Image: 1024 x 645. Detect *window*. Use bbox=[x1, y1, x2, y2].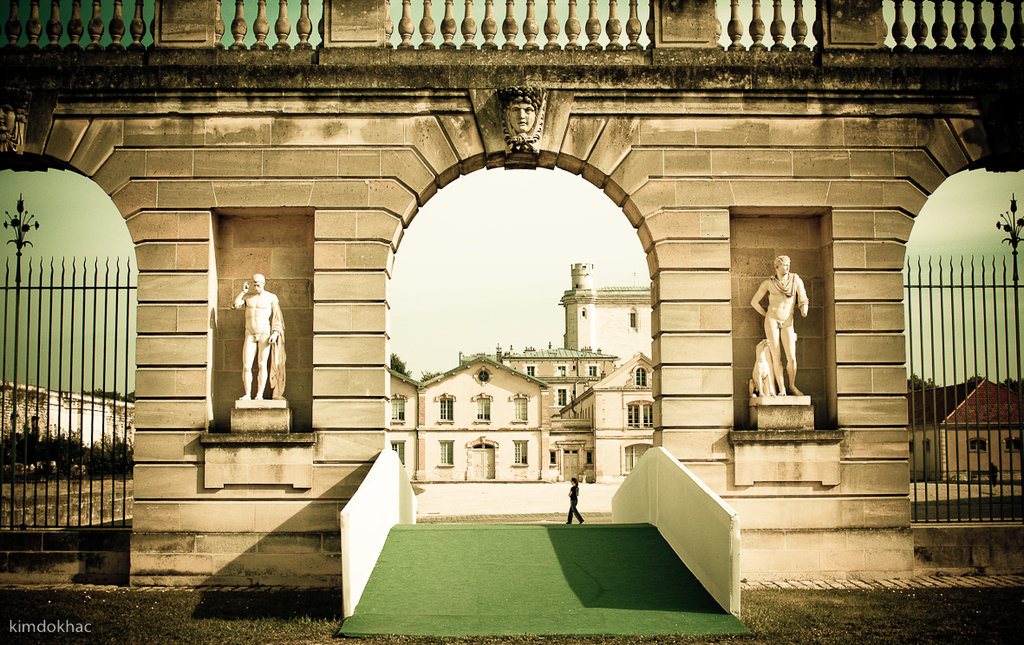
bbox=[387, 395, 404, 421].
